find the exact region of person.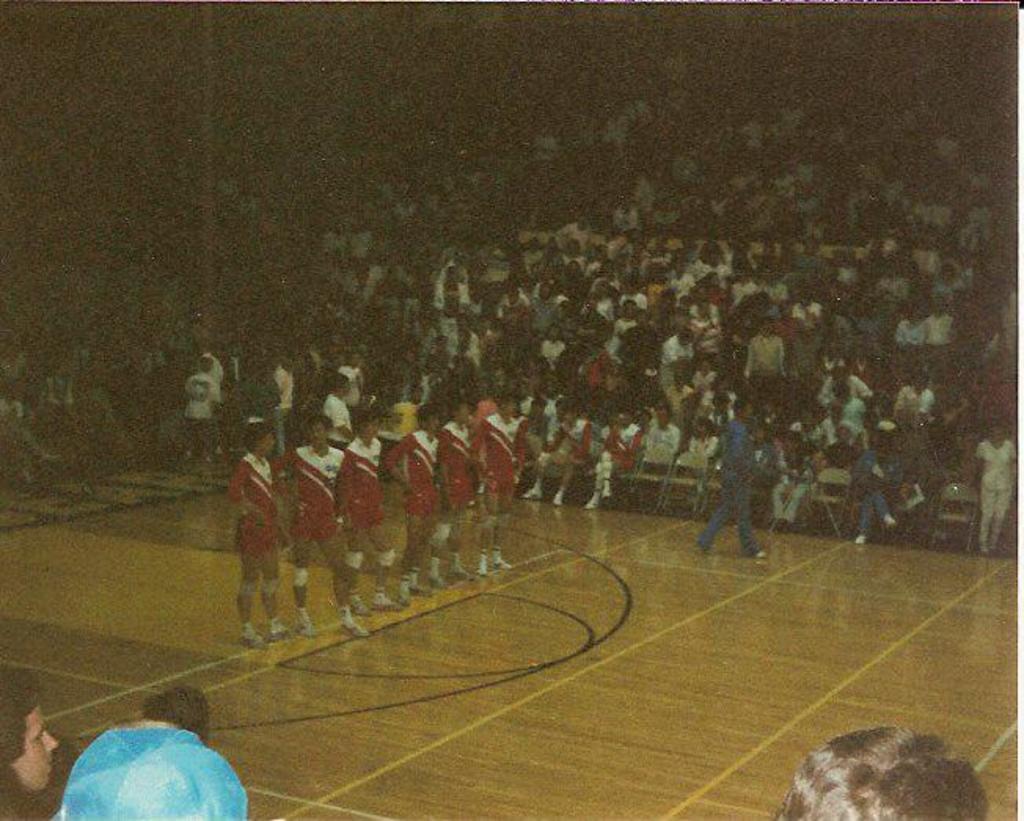
Exact region: box(770, 724, 993, 819).
